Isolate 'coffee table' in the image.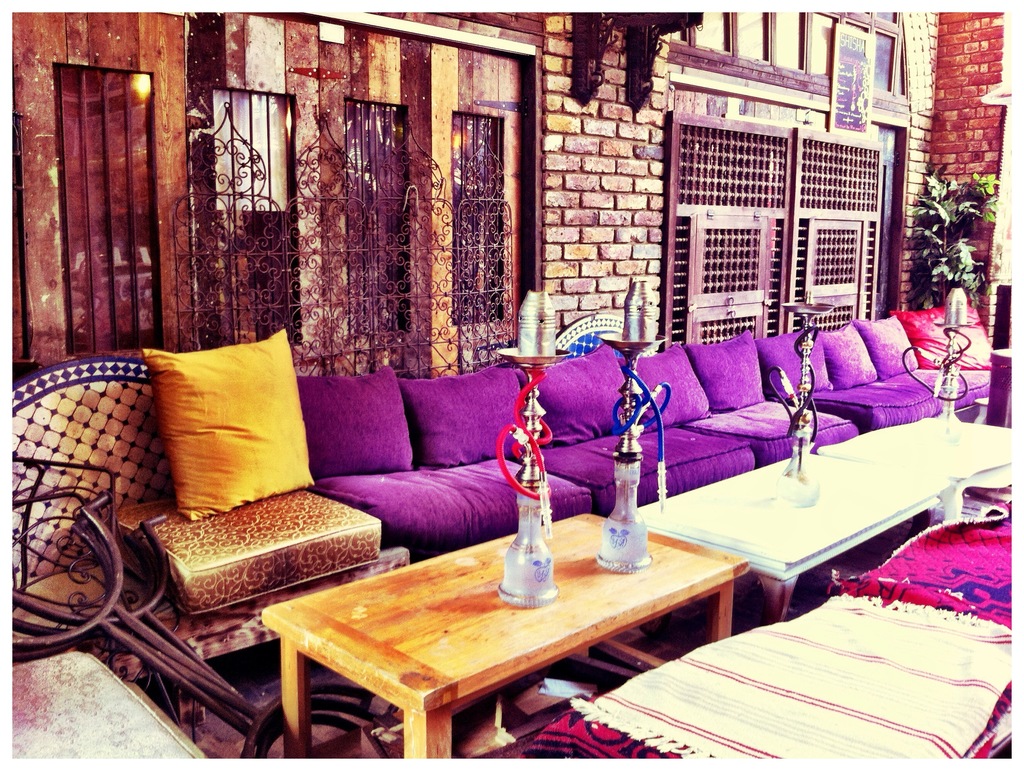
Isolated region: pyautogui.locateOnScreen(823, 413, 1018, 533).
